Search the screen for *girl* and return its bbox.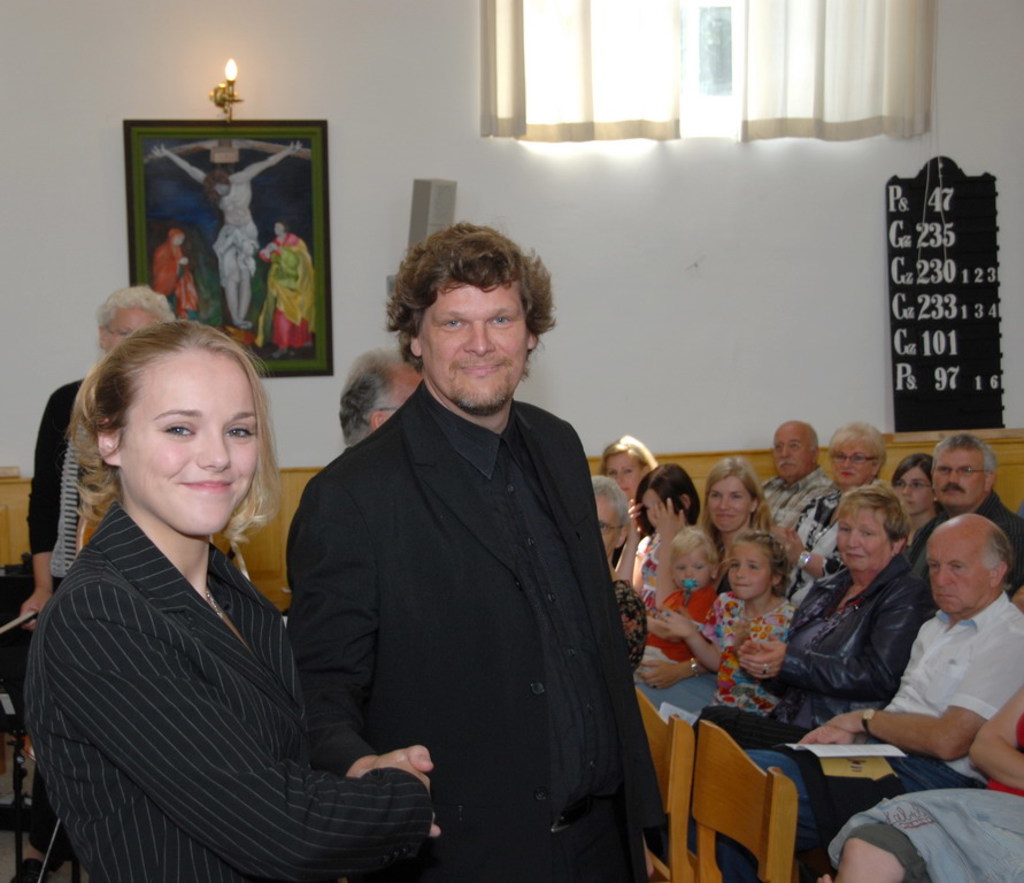
Found: 703/523/806/705.
